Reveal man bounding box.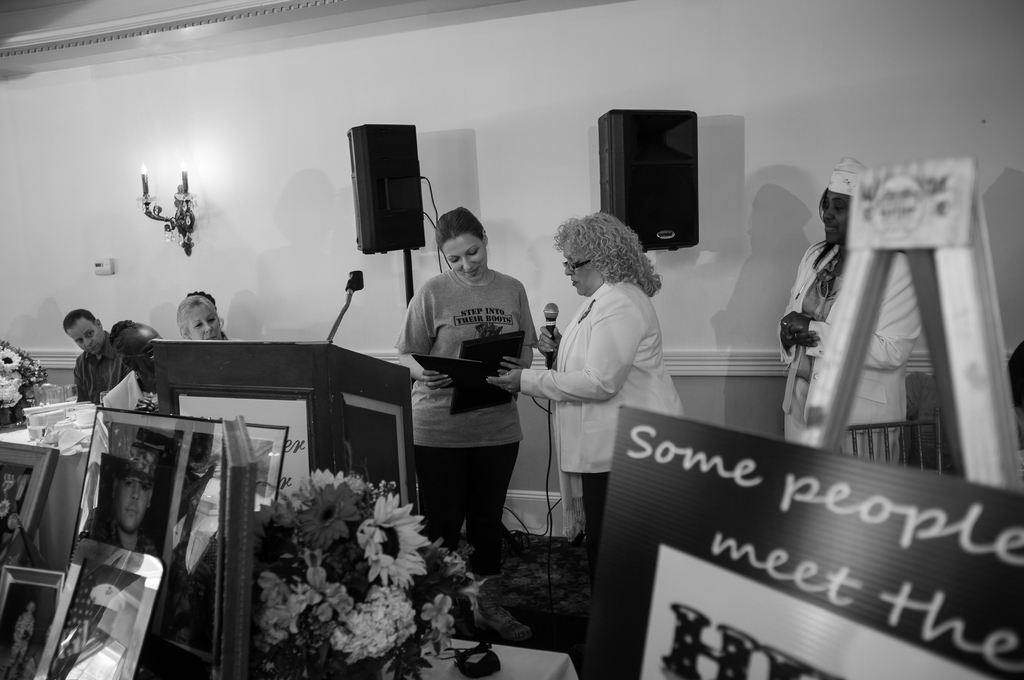
Revealed: x1=41 y1=309 x2=148 y2=426.
